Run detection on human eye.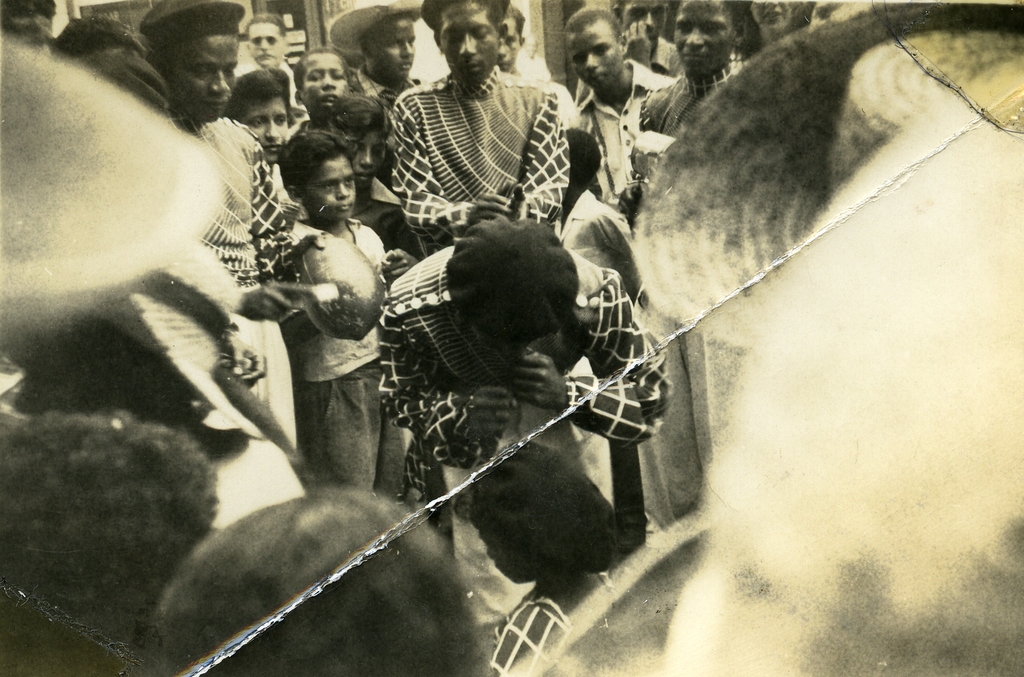
Result: select_region(252, 117, 264, 129).
